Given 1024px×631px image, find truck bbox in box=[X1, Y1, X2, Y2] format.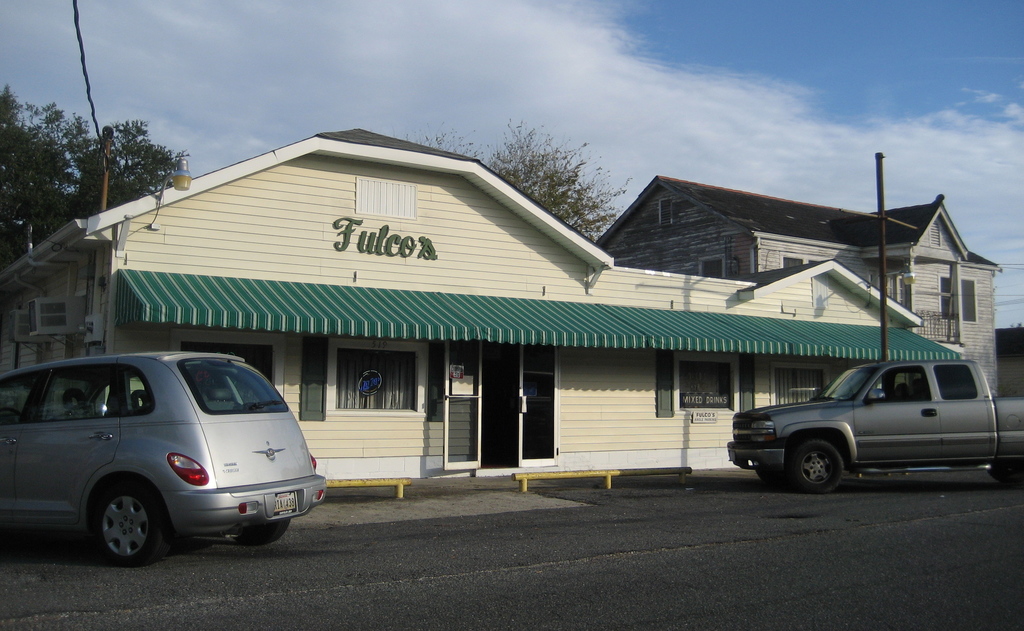
box=[728, 361, 1023, 493].
